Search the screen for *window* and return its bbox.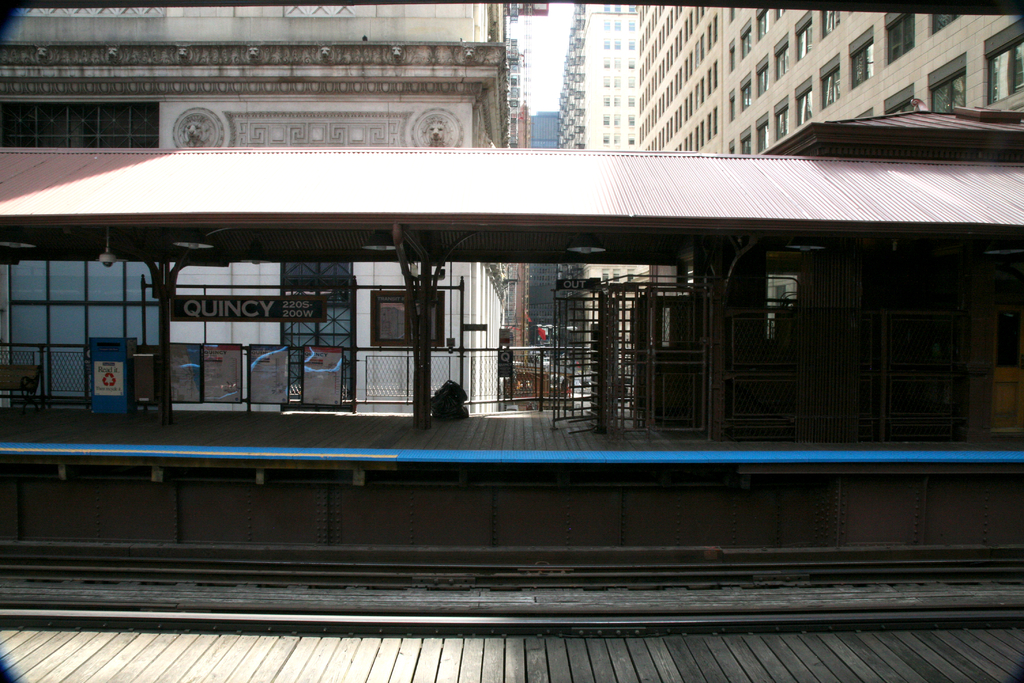
Found: x1=884, y1=6, x2=920, y2=60.
